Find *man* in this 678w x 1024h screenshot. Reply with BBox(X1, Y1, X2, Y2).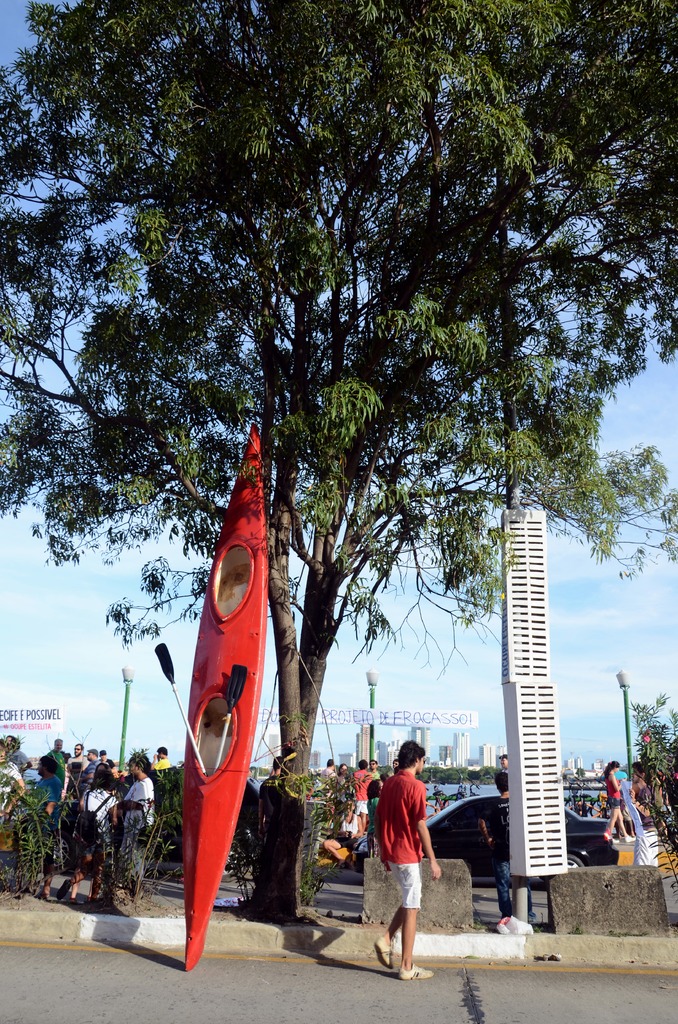
BBox(318, 751, 337, 788).
